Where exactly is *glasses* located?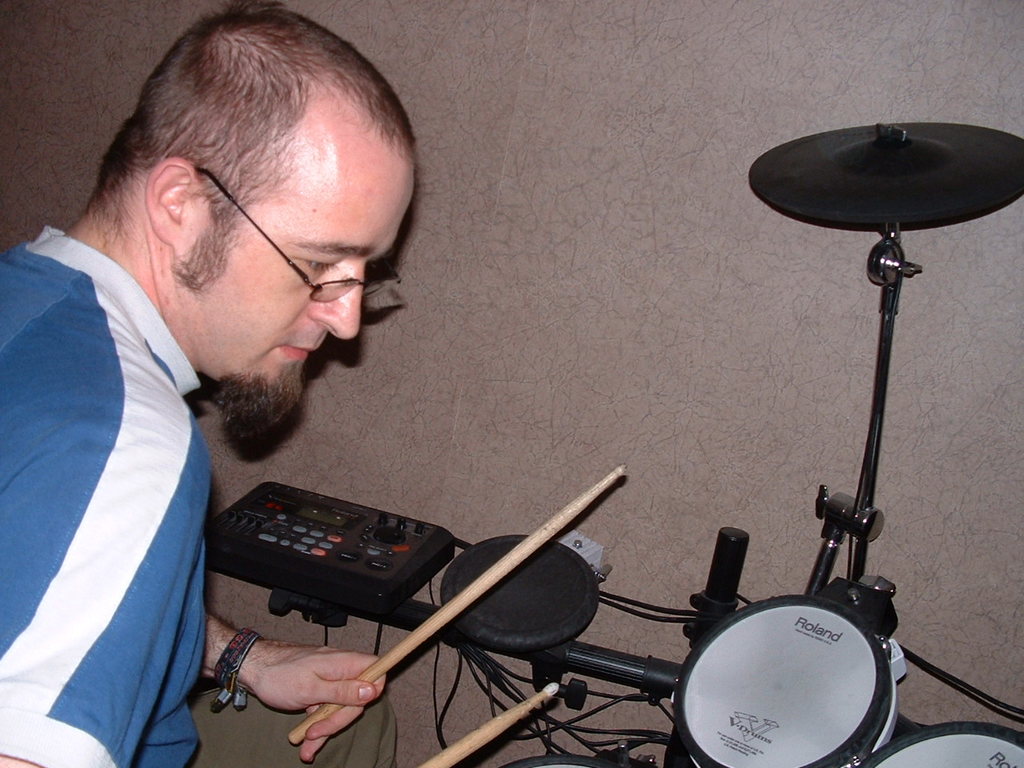
Its bounding box is 172,219,414,310.
